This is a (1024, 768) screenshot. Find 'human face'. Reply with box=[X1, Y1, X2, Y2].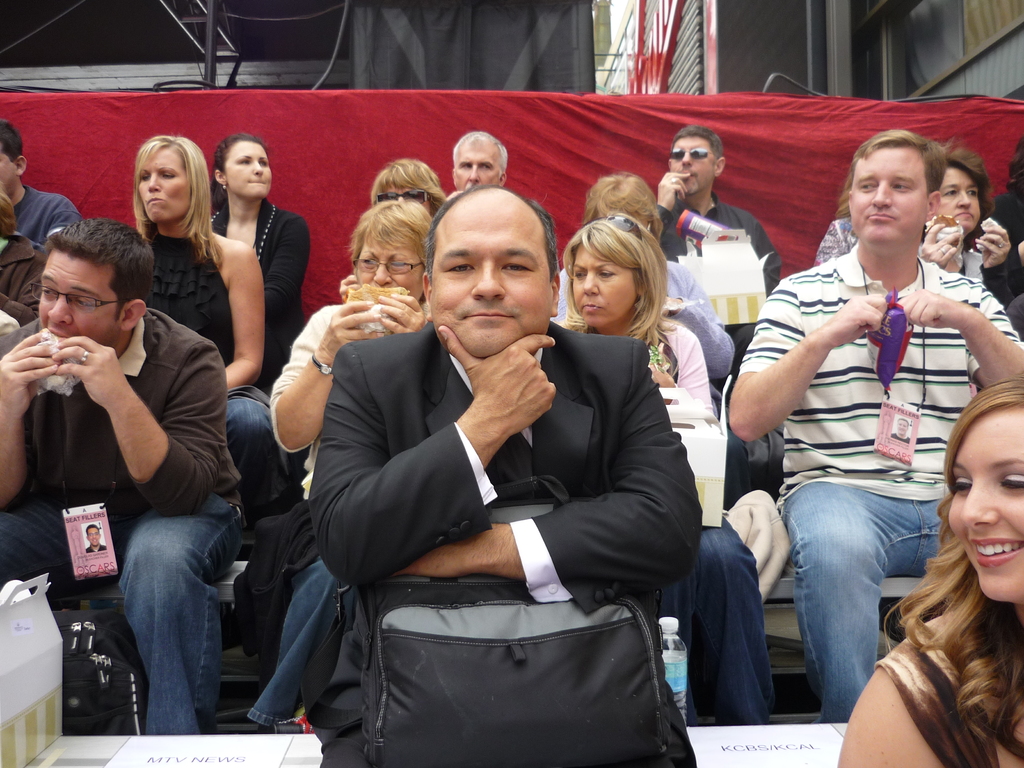
box=[358, 246, 428, 294].
